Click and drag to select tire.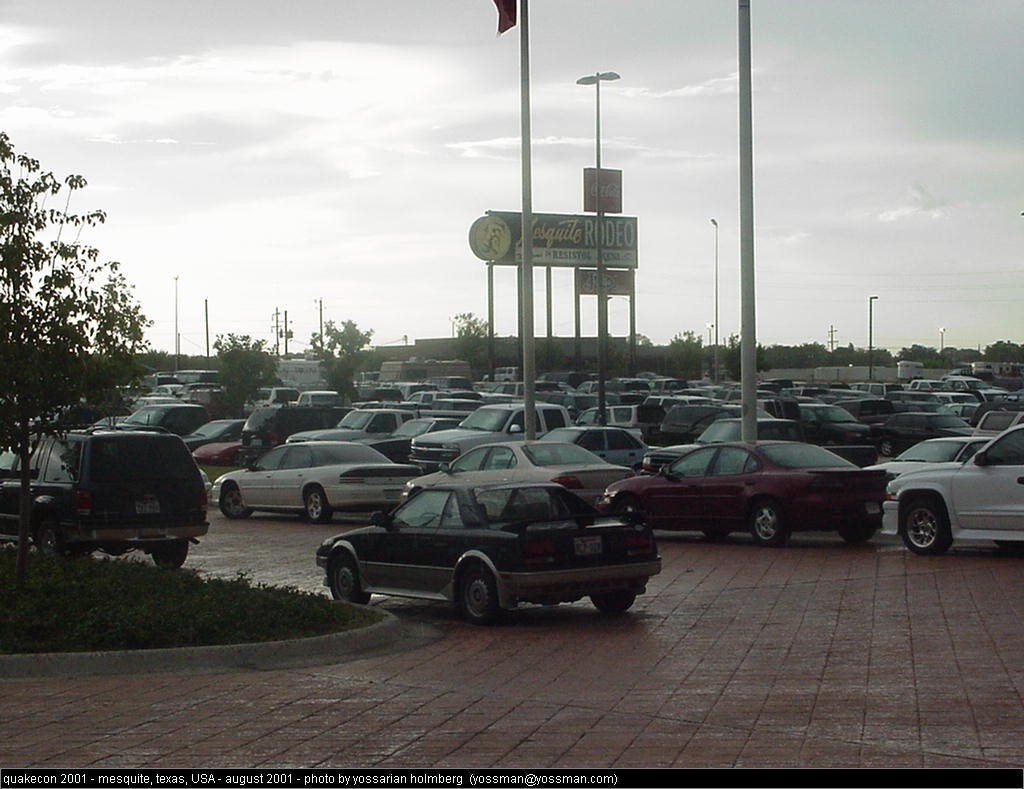
Selection: <bbox>903, 500, 951, 553</bbox>.
